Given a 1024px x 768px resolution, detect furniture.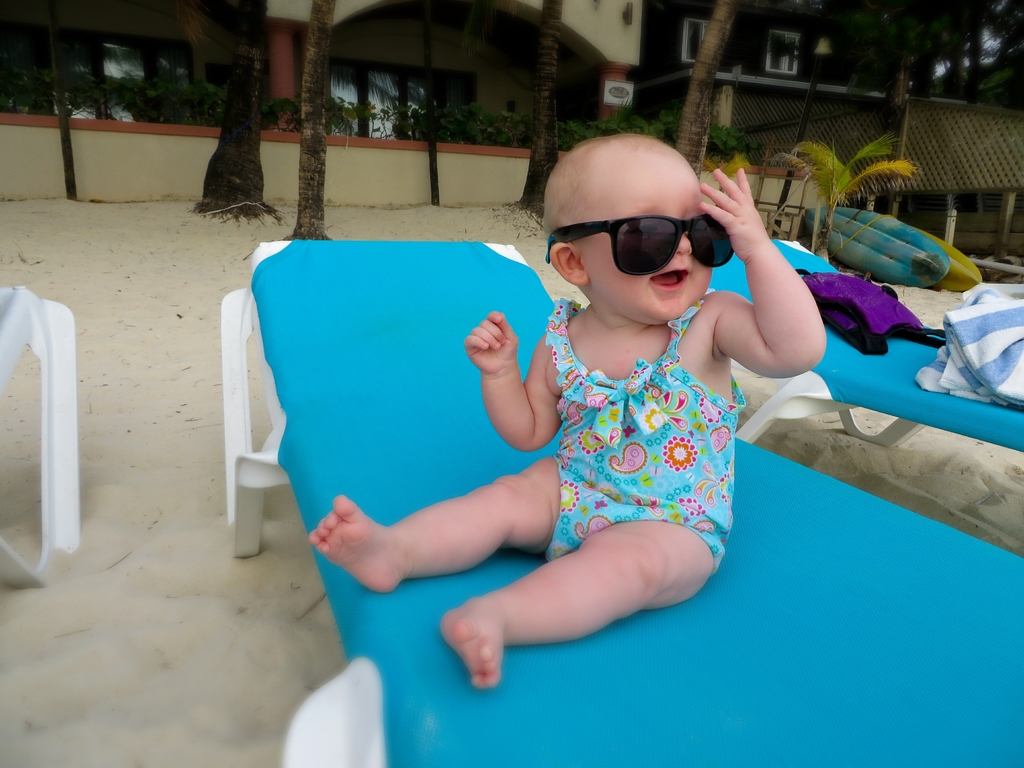
box(700, 231, 1023, 554).
